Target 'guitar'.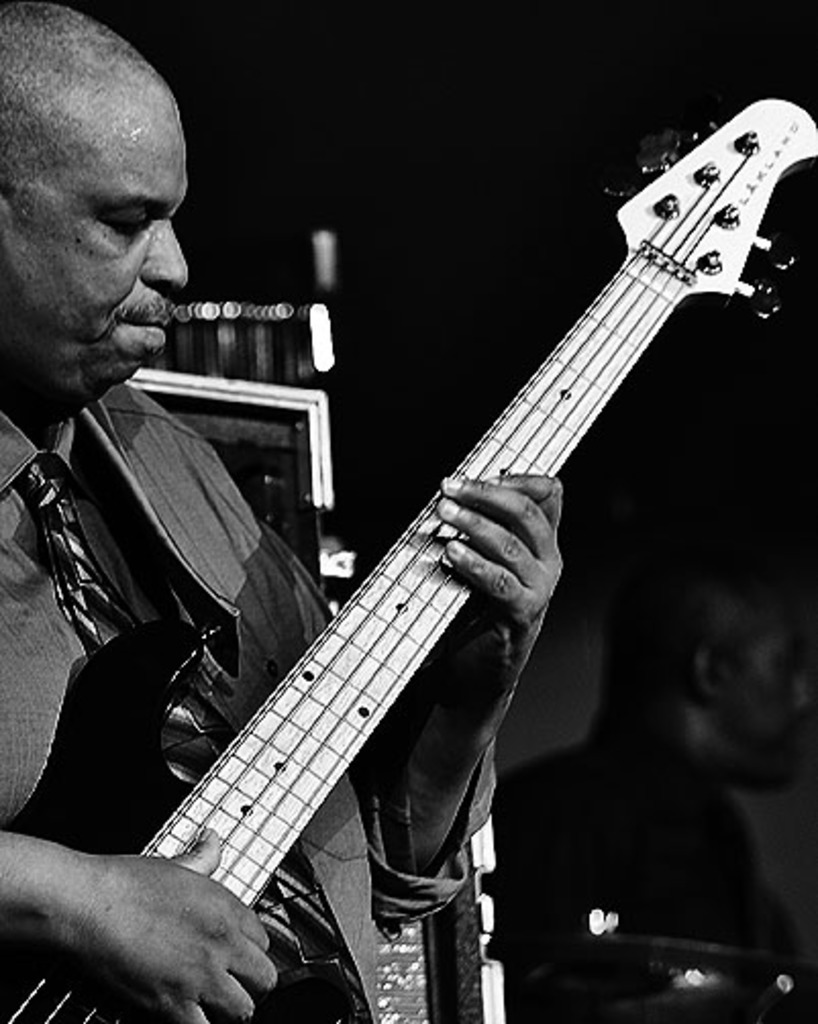
Target region: left=0, top=86, right=816, bottom=1022.
